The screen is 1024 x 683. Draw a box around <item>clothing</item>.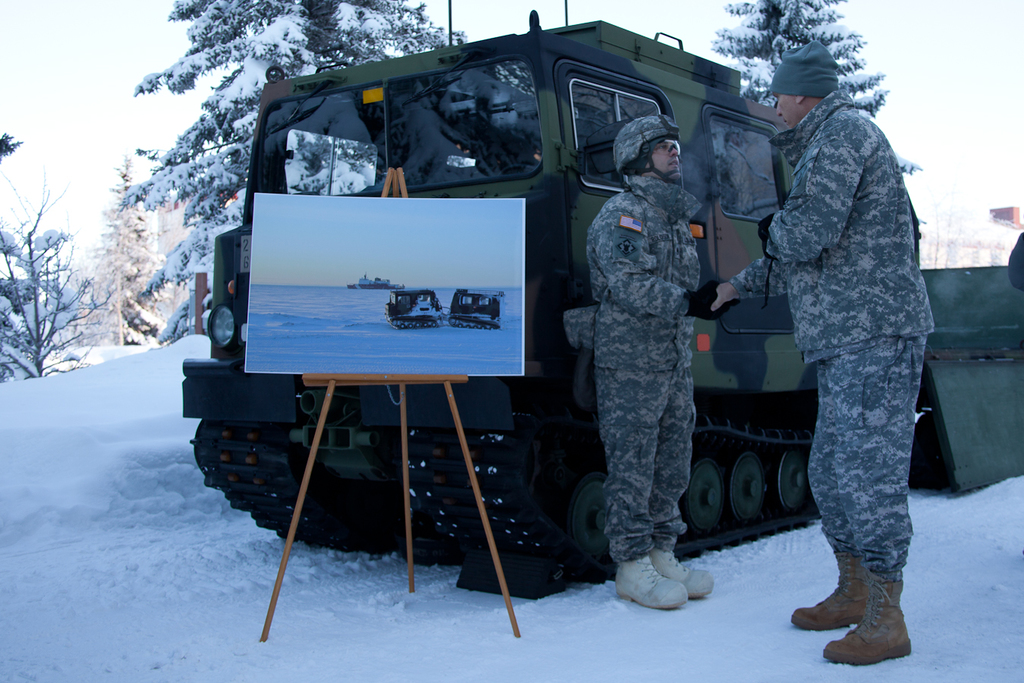
x1=757, y1=37, x2=848, y2=103.
